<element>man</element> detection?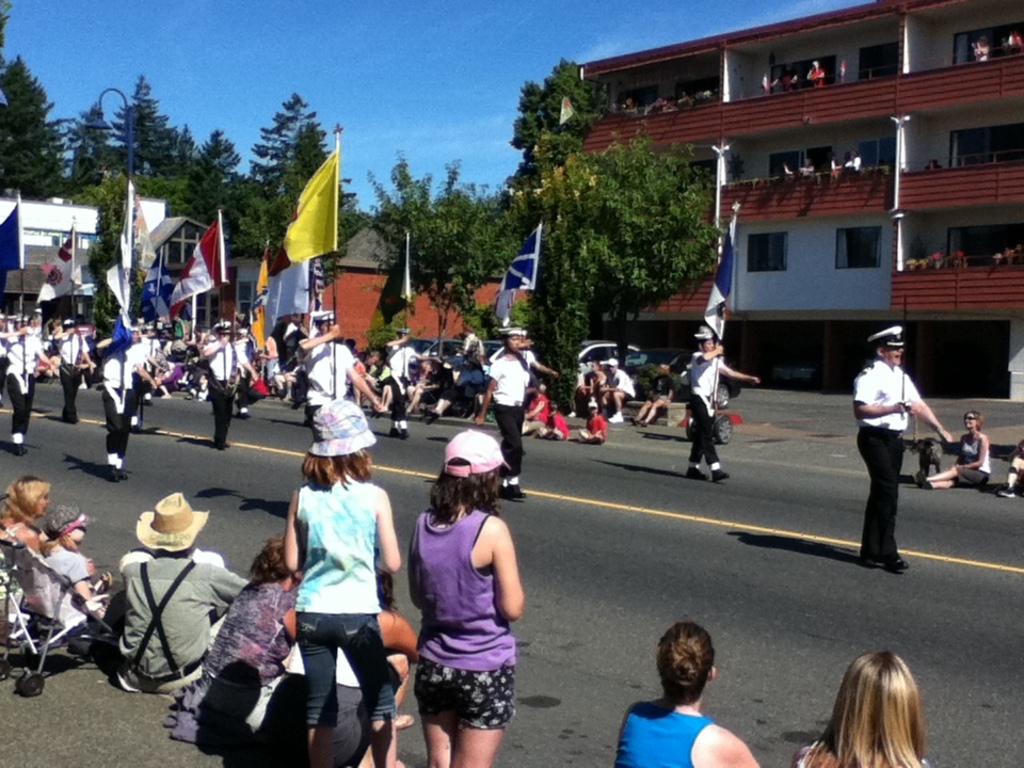
l=121, t=321, r=145, b=434
